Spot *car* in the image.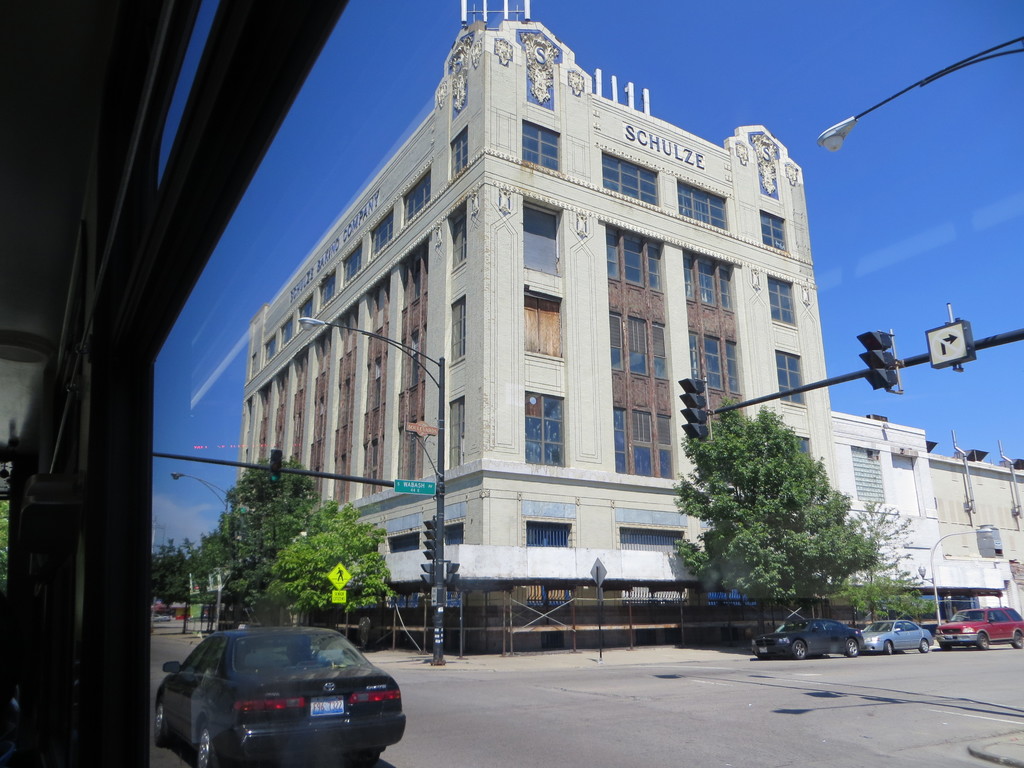
*car* found at Rect(858, 612, 932, 655).
